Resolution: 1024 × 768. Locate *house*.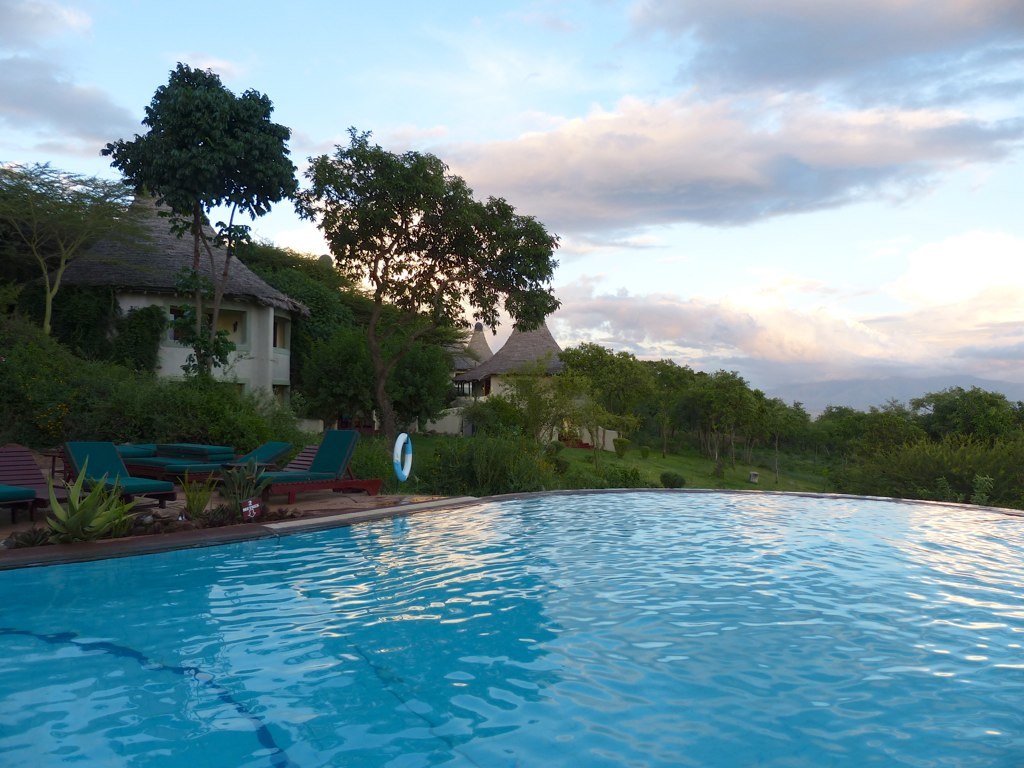
BBox(33, 184, 307, 414).
